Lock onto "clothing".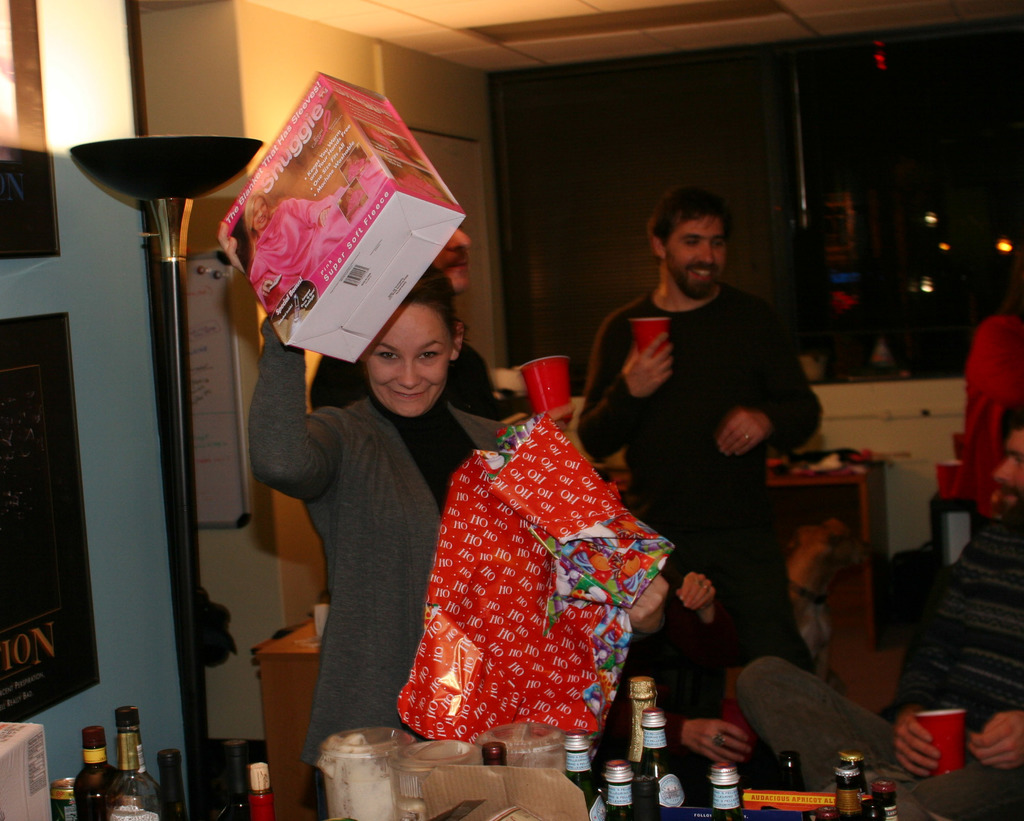
Locked: bbox(312, 355, 497, 416).
